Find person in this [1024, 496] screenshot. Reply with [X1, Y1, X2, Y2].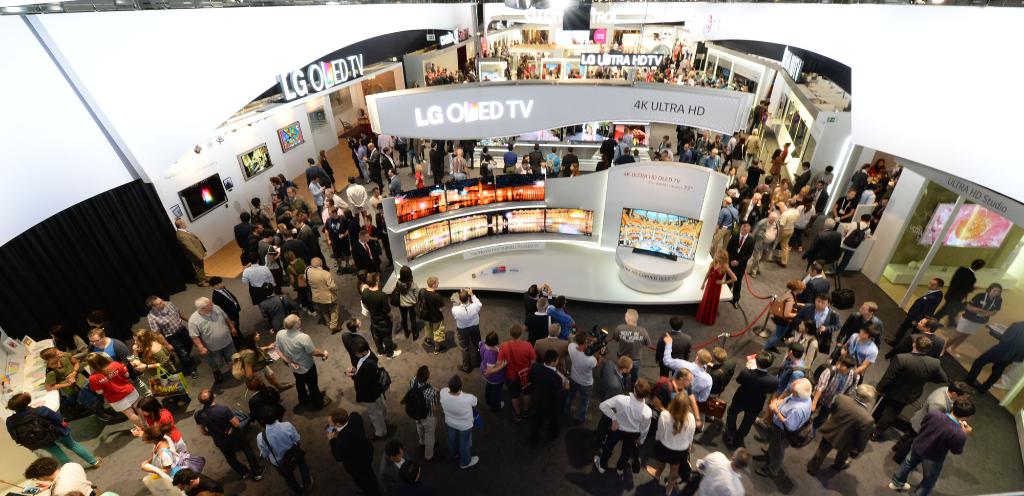
[394, 262, 417, 339].
